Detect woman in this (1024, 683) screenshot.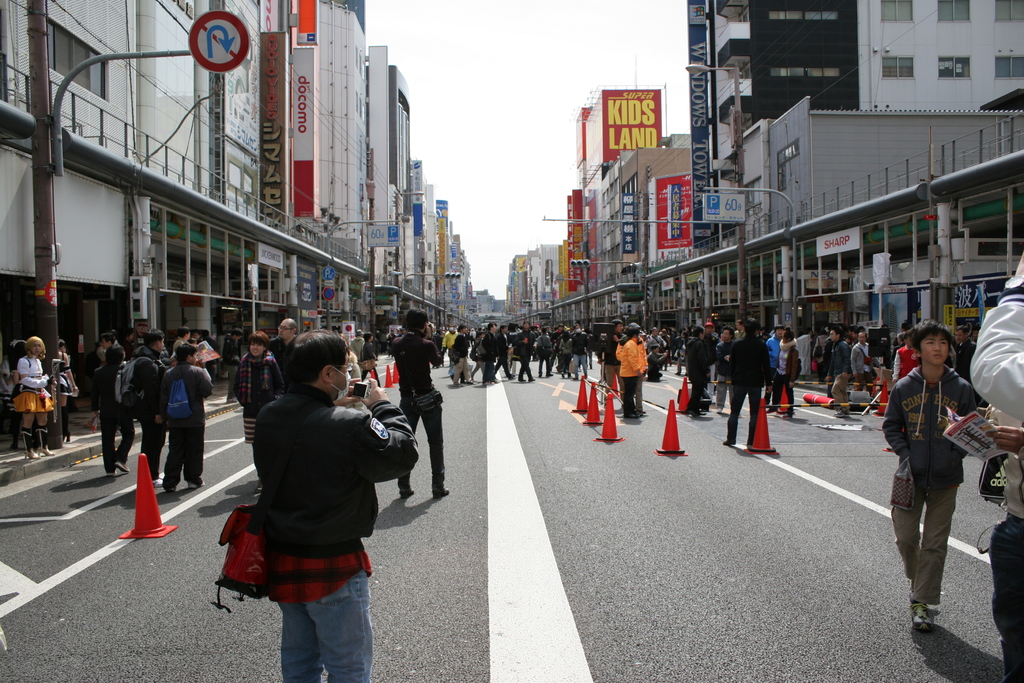
Detection: region(813, 322, 828, 383).
